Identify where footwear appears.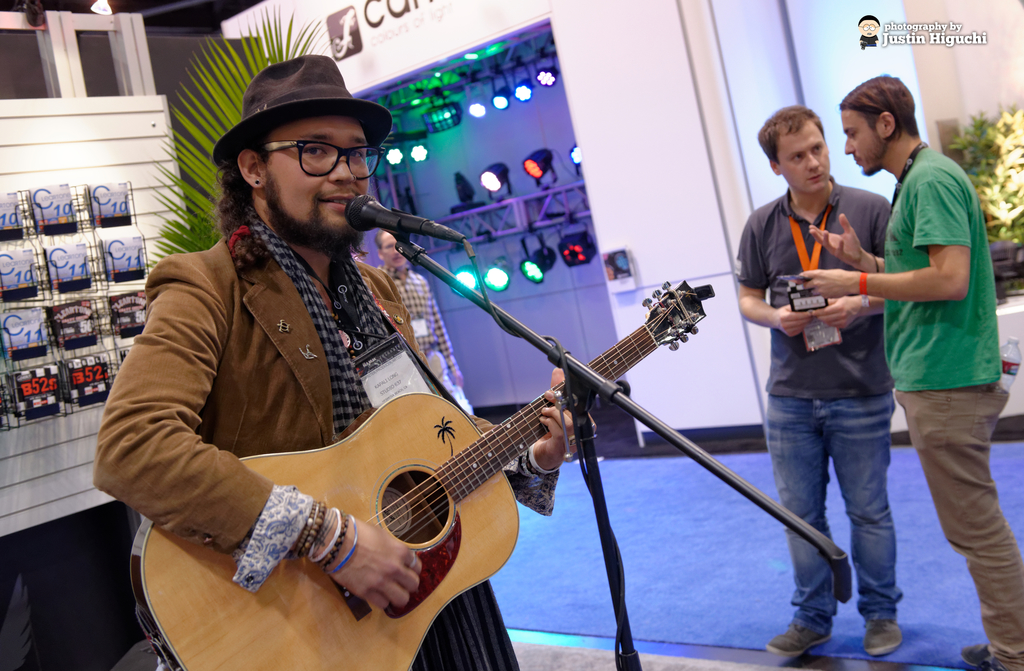
Appears at box=[860, 613, 905, 658].
